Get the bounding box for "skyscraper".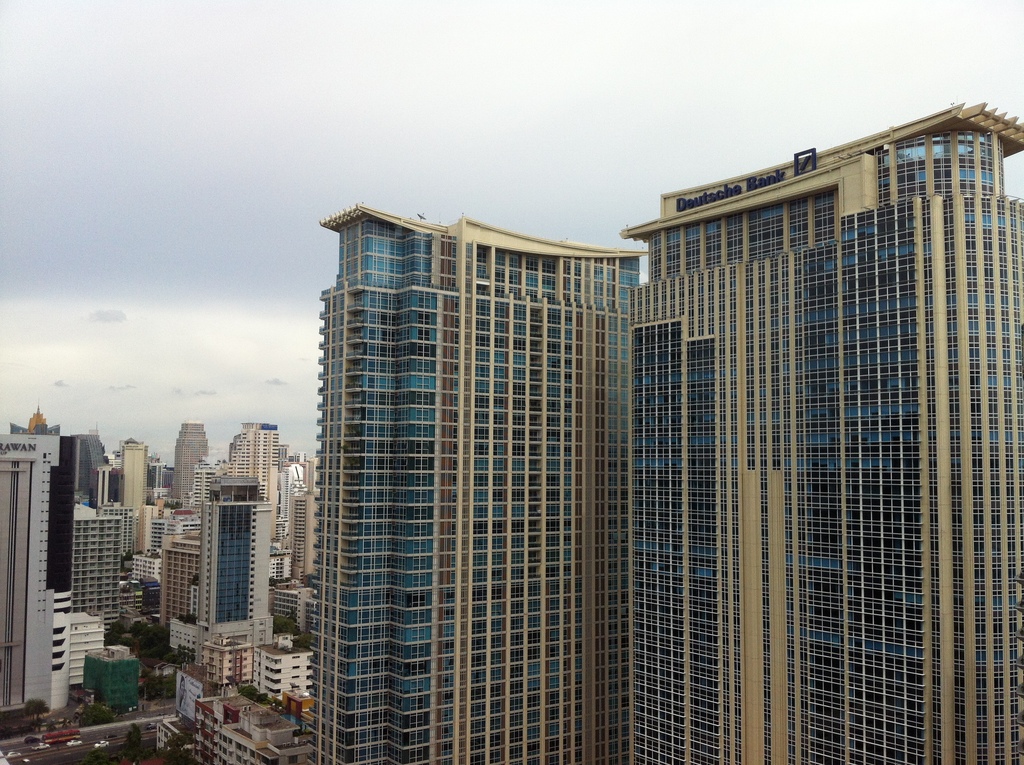
bbox(159, 520, 201, 634).
